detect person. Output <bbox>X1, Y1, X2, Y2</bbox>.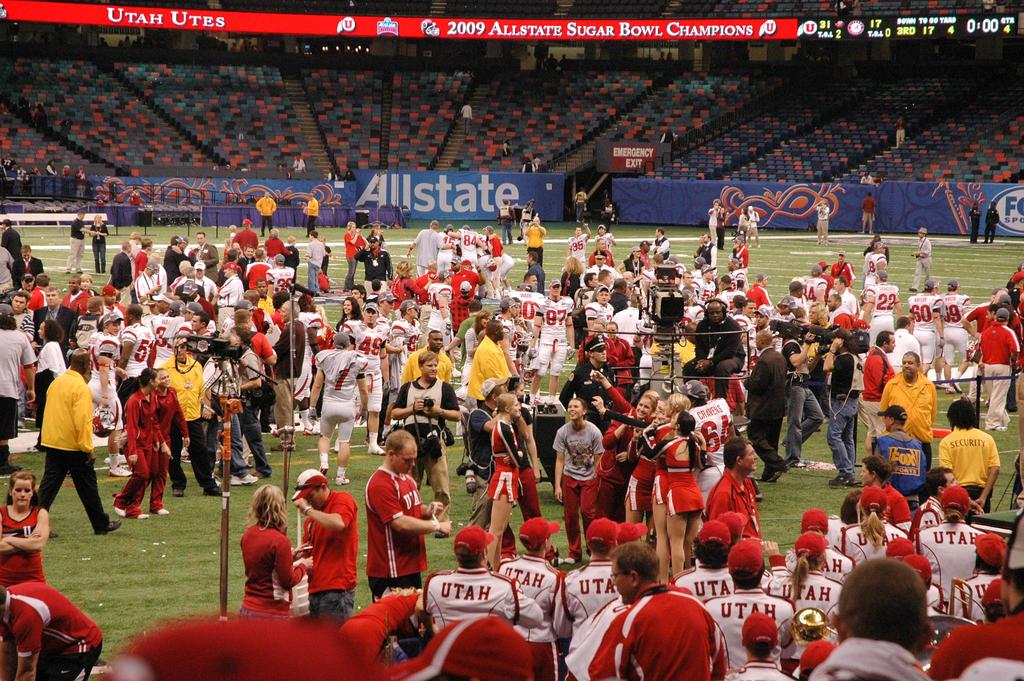
<bbox>600, 198, 618, 229</bbox>.
